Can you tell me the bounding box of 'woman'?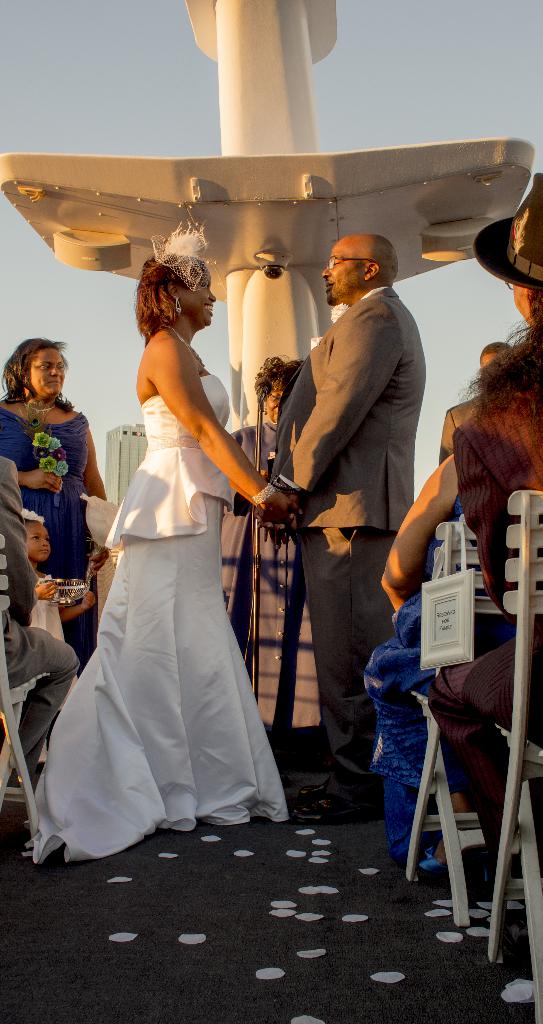
(x1=0, y1=335, x2=117, y2=657).
